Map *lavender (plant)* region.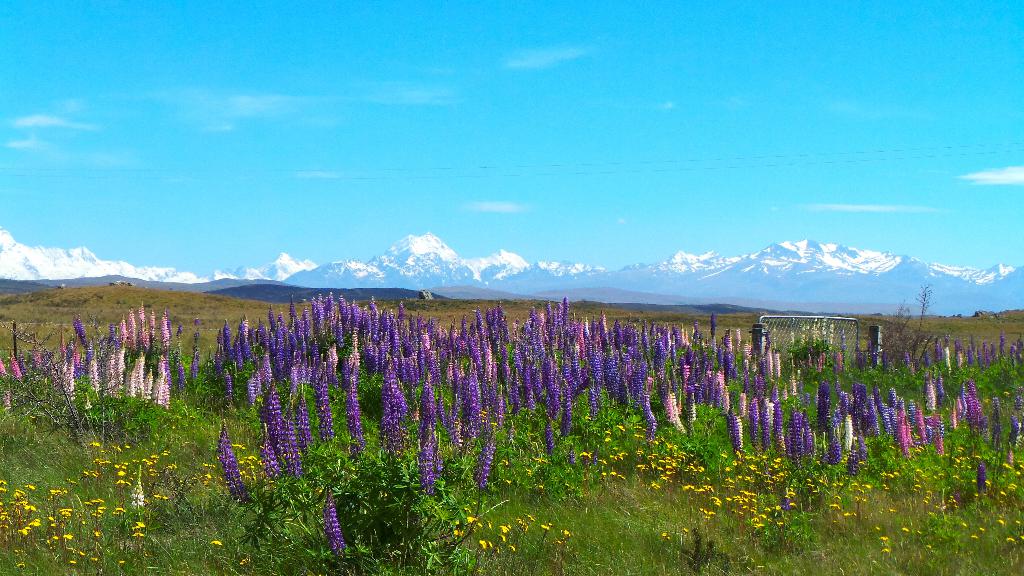
Mapped to [770,404,783,460].
